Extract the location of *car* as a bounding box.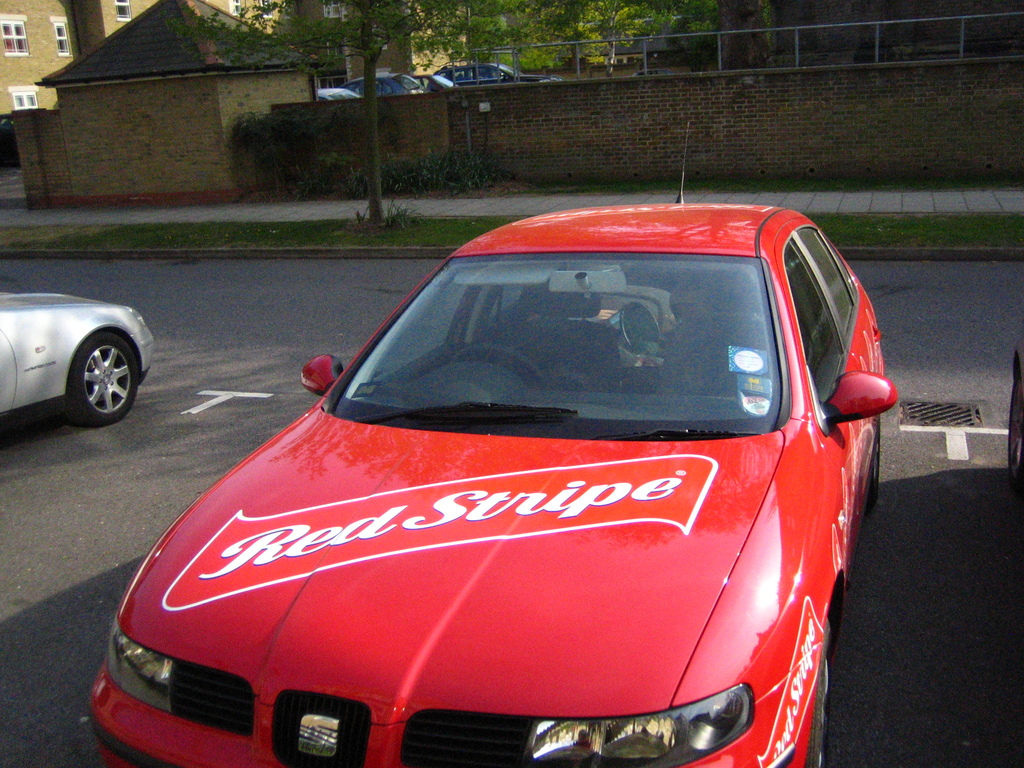
BBox(436, 60, 548, 88).
